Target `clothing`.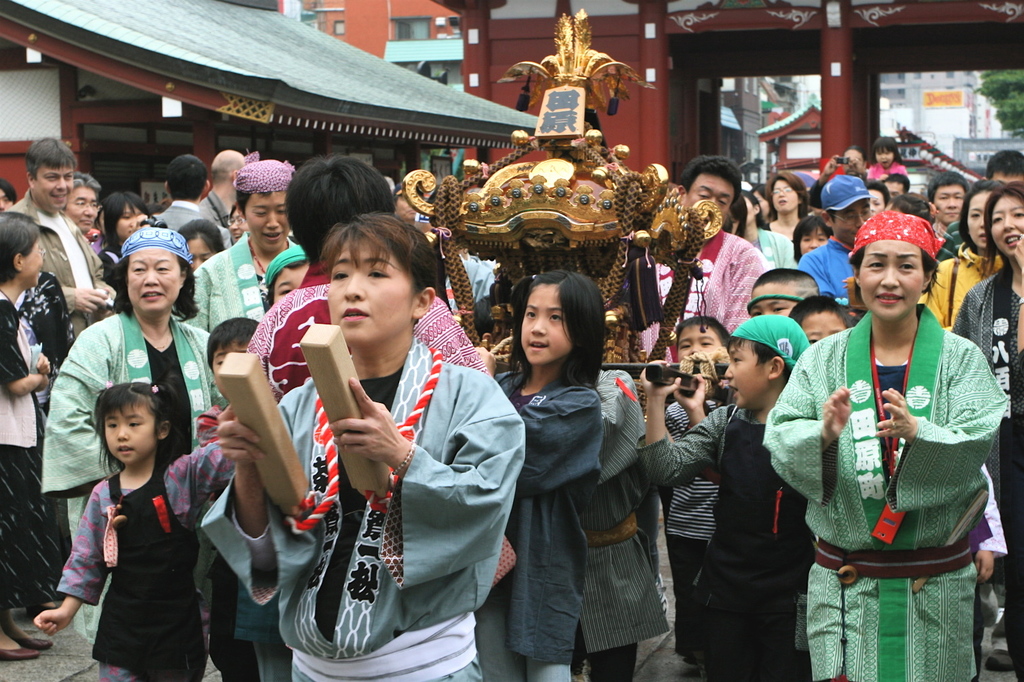
Target region: 634:227:762:385.
